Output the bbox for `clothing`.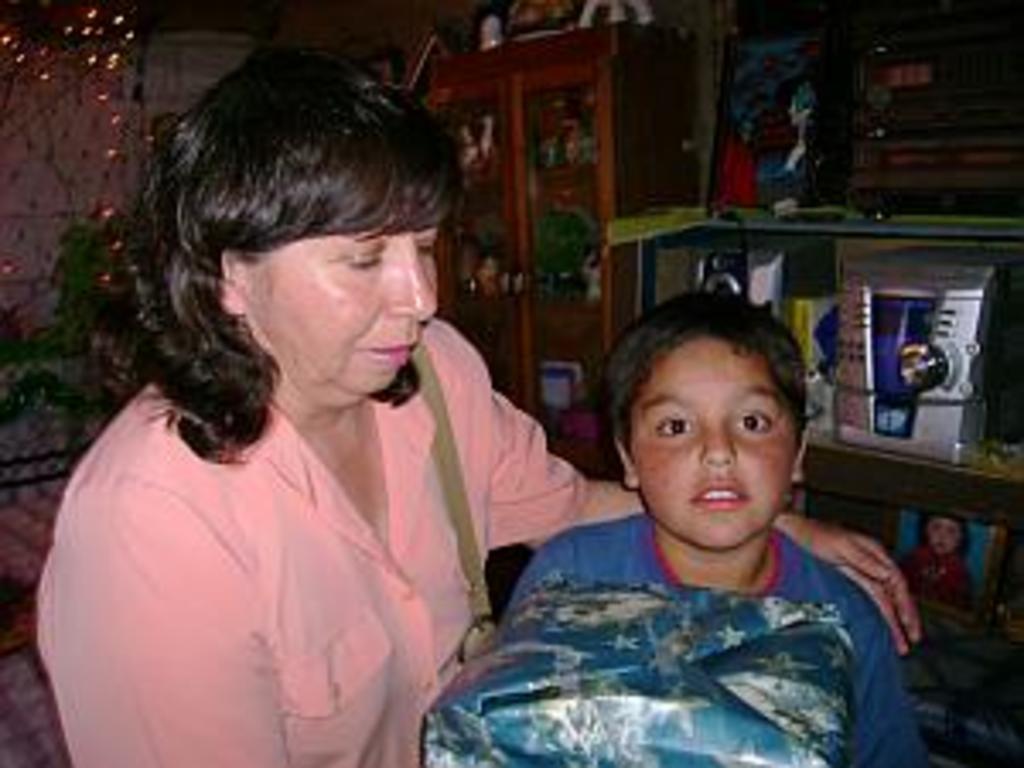
l=502, t=512, r=925, b=765.
